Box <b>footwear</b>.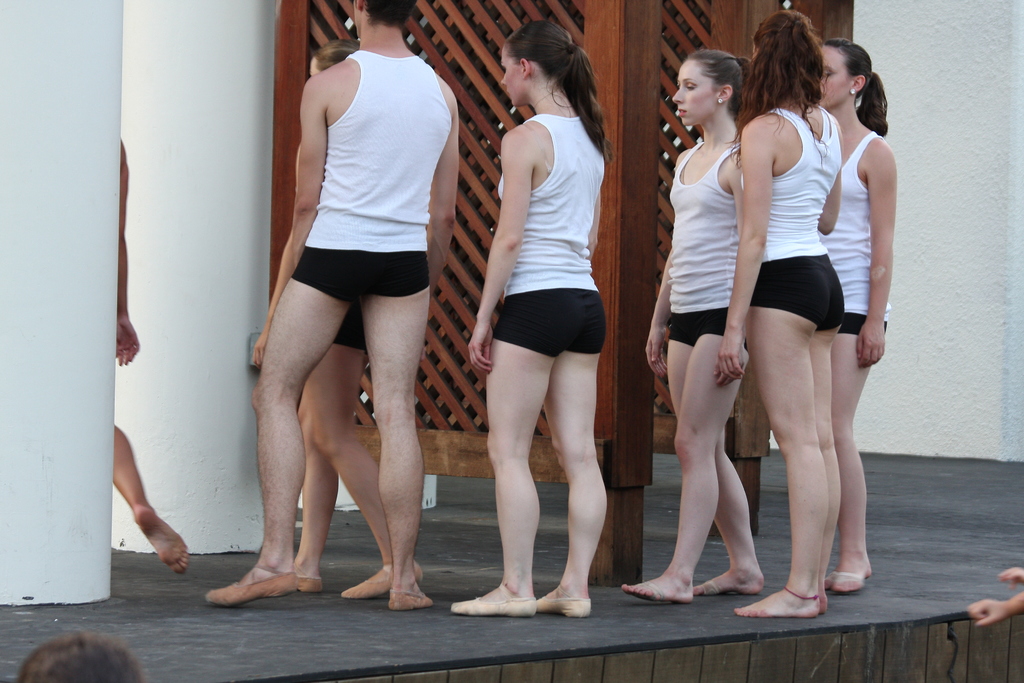
(386, 585, 436, 611).
